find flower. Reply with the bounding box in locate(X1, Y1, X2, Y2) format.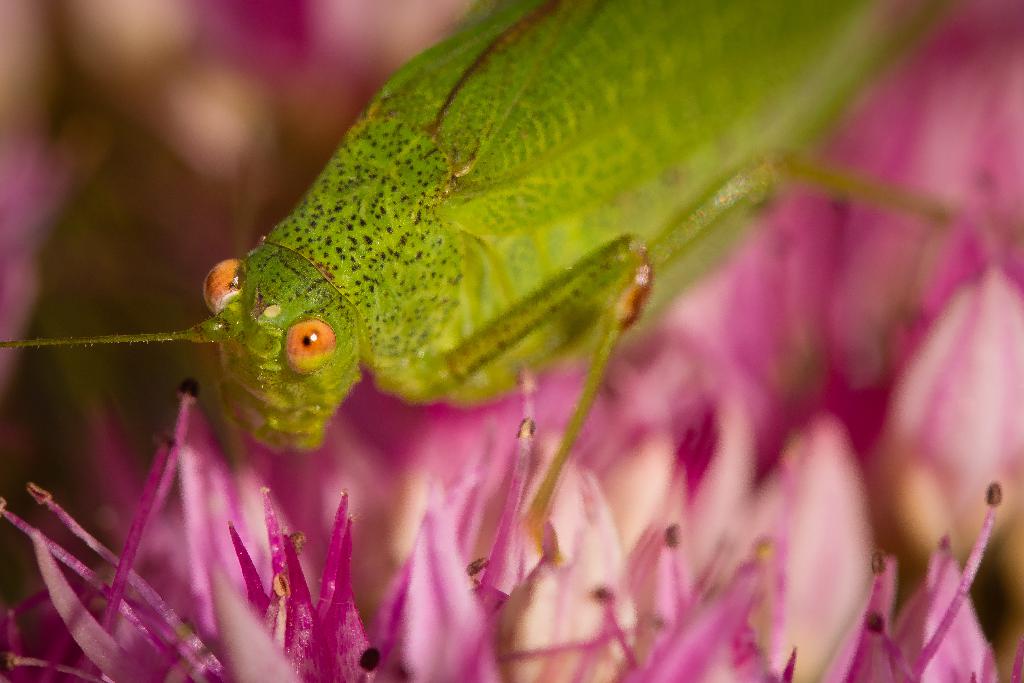
locate(4, 0, 1023, 682).
